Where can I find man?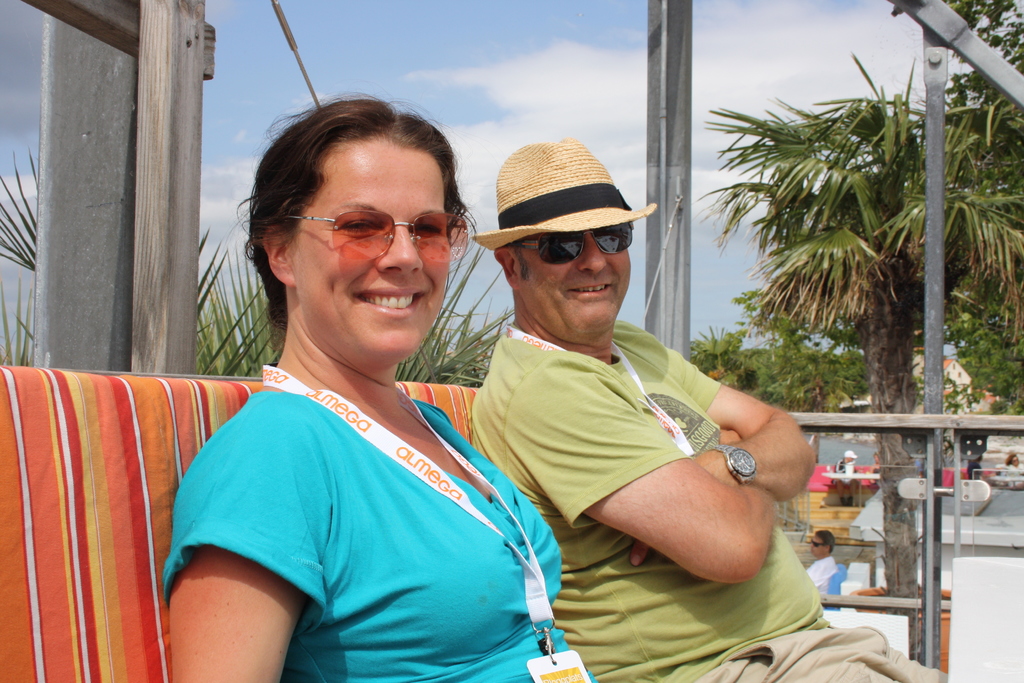
You can find it at left=830, top=448, right=859, bottom=509.
